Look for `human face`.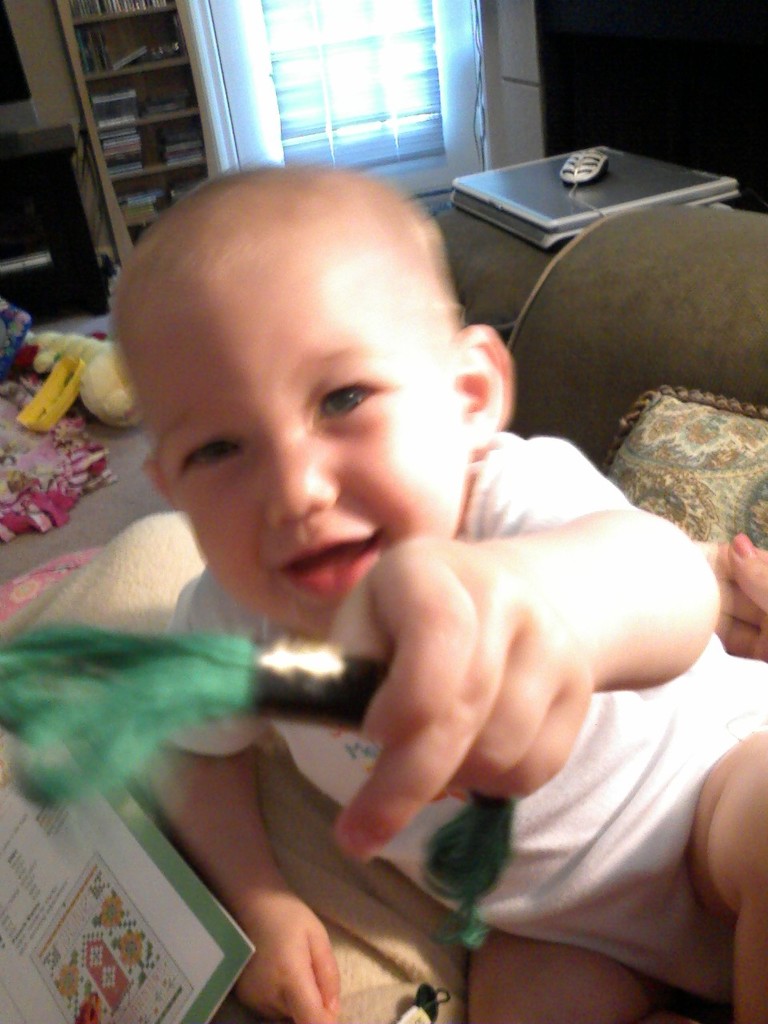
Found: l=126, t=241, r=475, b=638.
